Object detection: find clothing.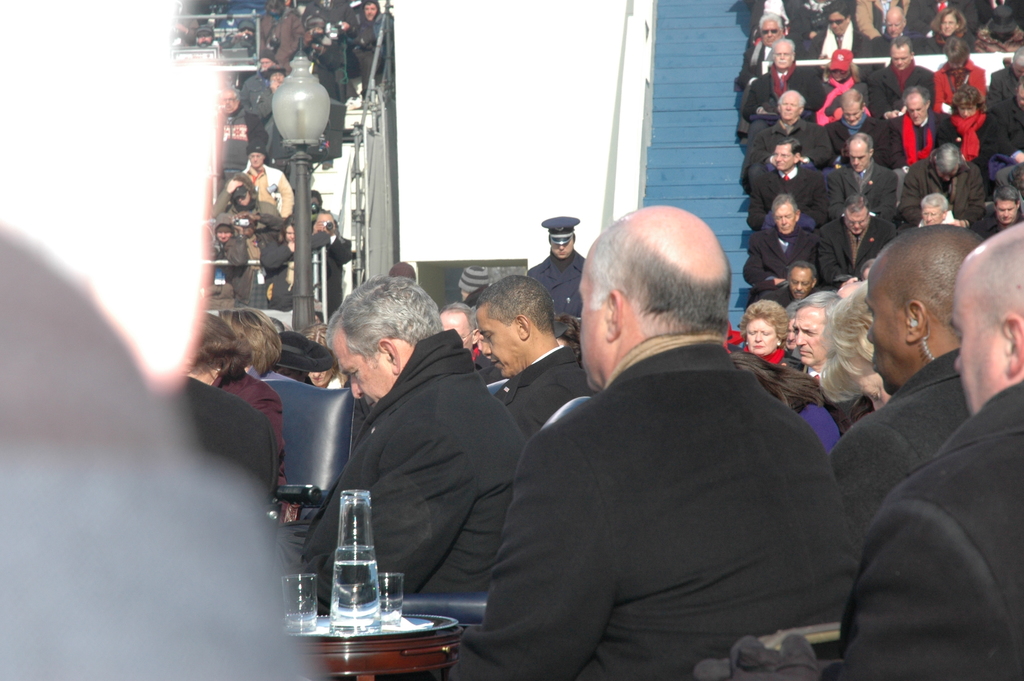
left=529, top=251, right=591, bottom=322.
